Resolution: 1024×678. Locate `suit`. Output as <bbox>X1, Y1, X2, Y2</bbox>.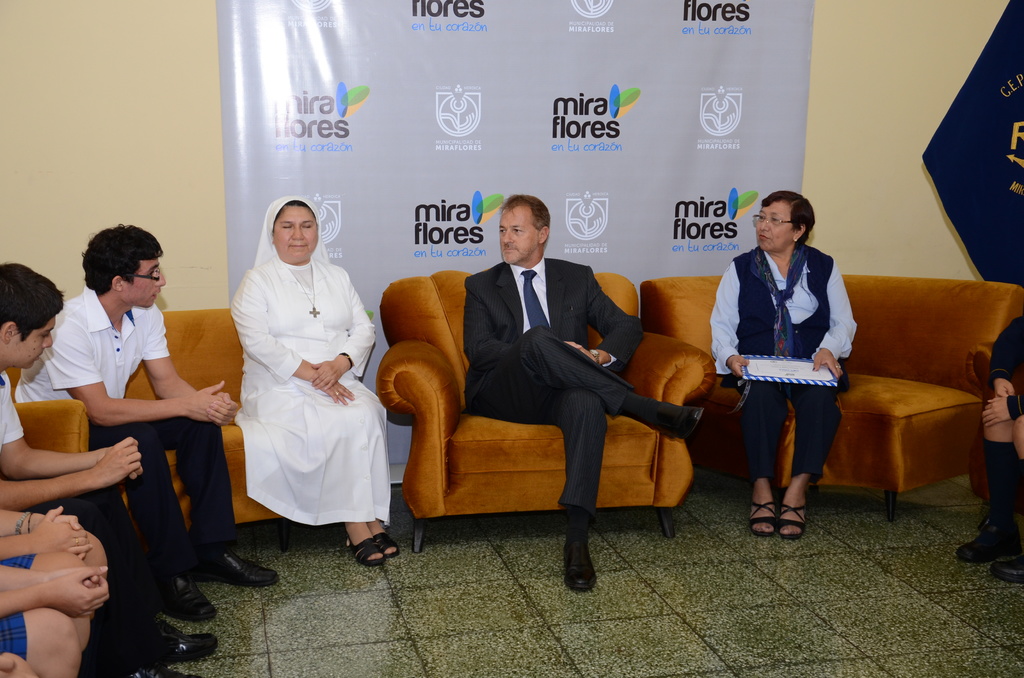
<bbox>464, 257, 643, 508</bbox>.
